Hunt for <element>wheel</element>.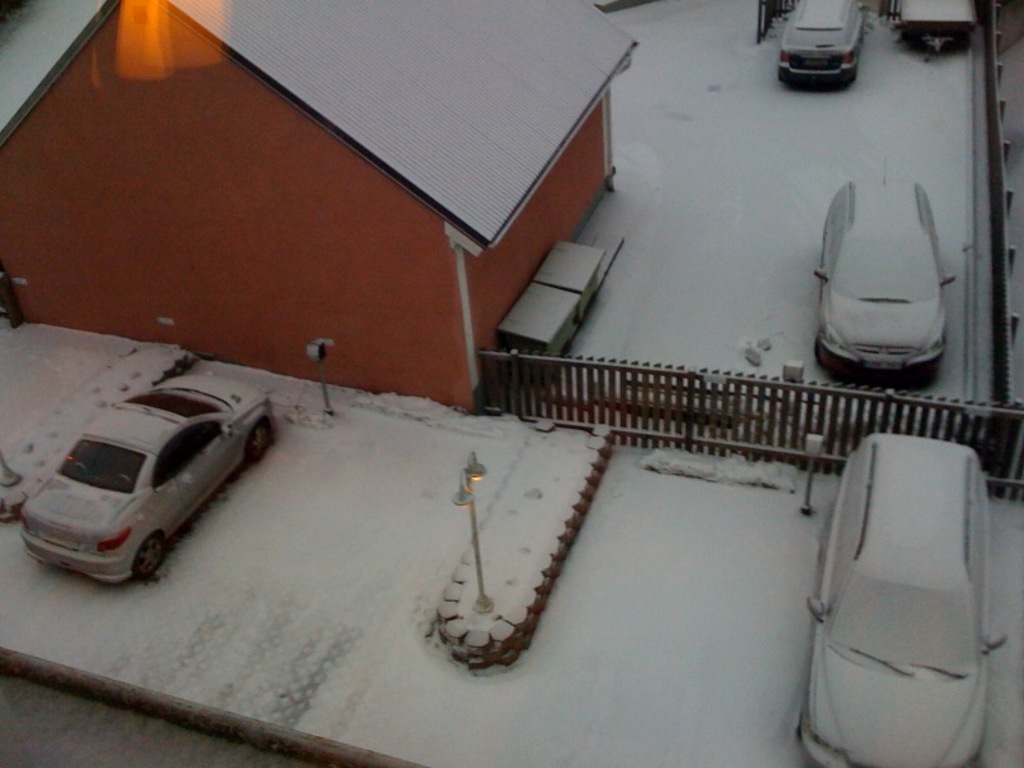
Hunted down at bbox(252, 419, 273, 461).
